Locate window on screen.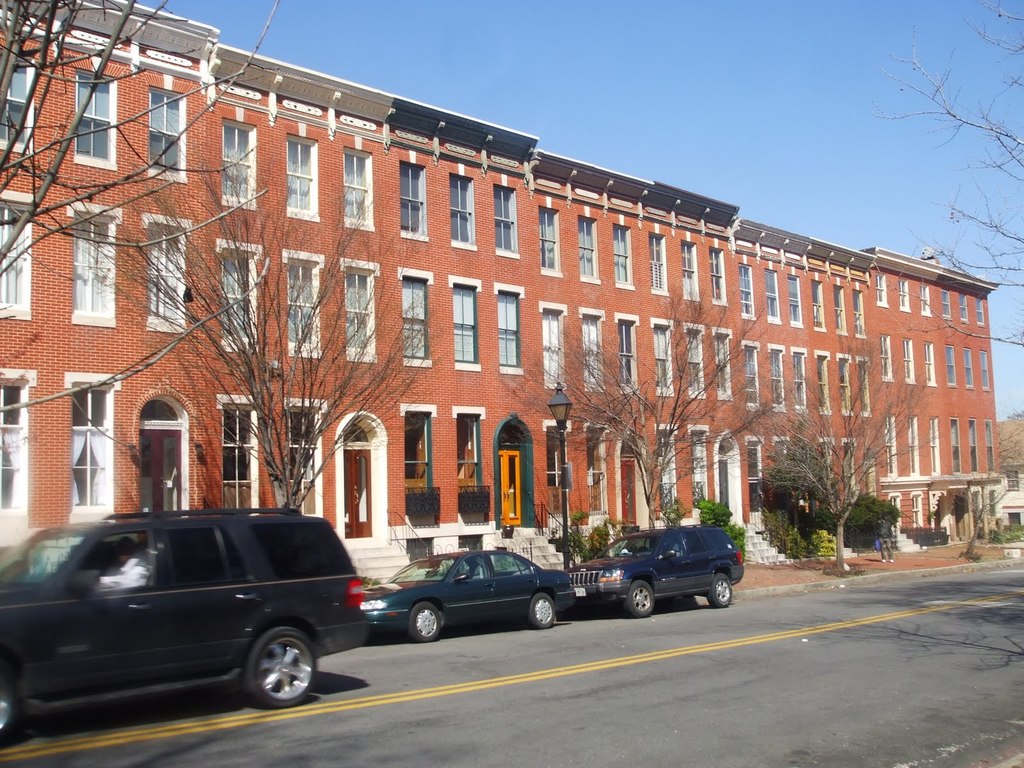
On screen at Rect(341, 265, 374, 359).
